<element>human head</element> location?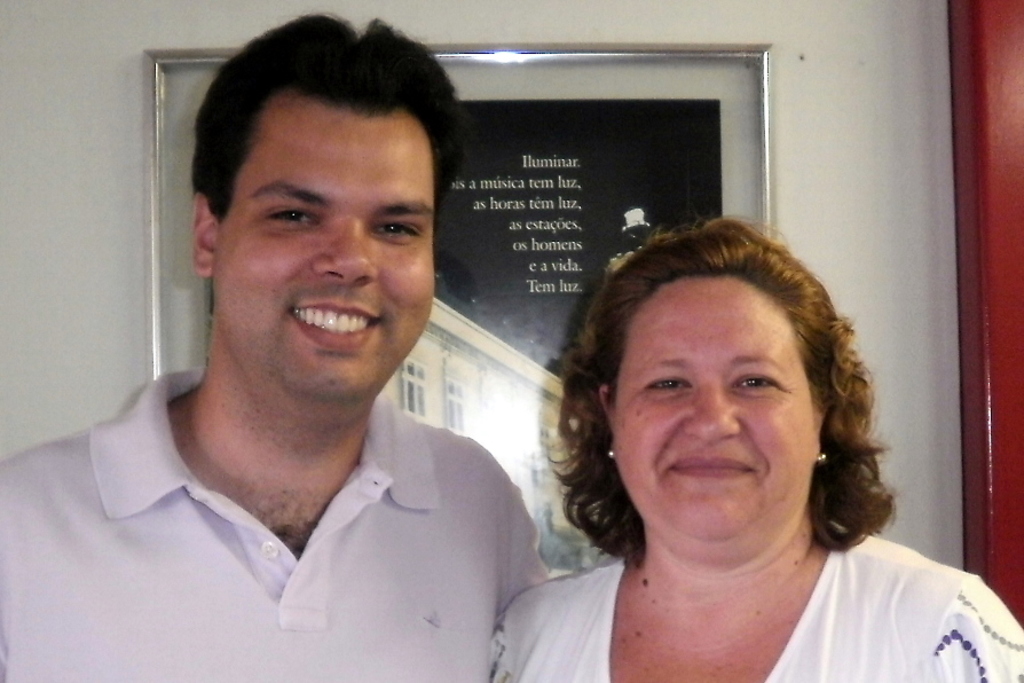
crop(588, 222, 835, 549)
